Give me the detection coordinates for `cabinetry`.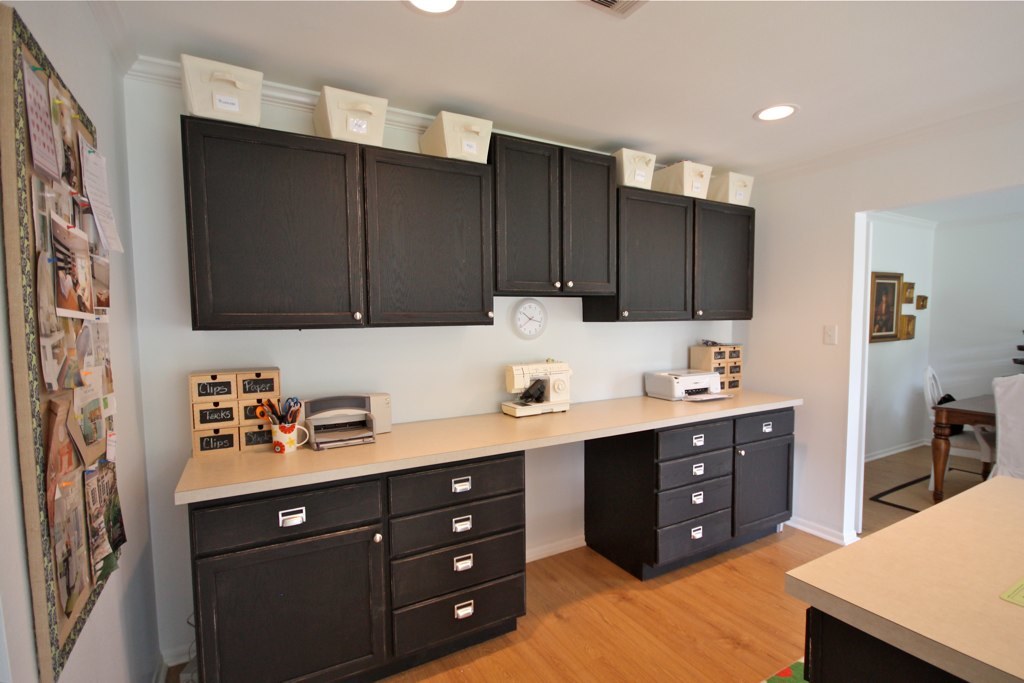
BBox(583, 398, 811, 591).
